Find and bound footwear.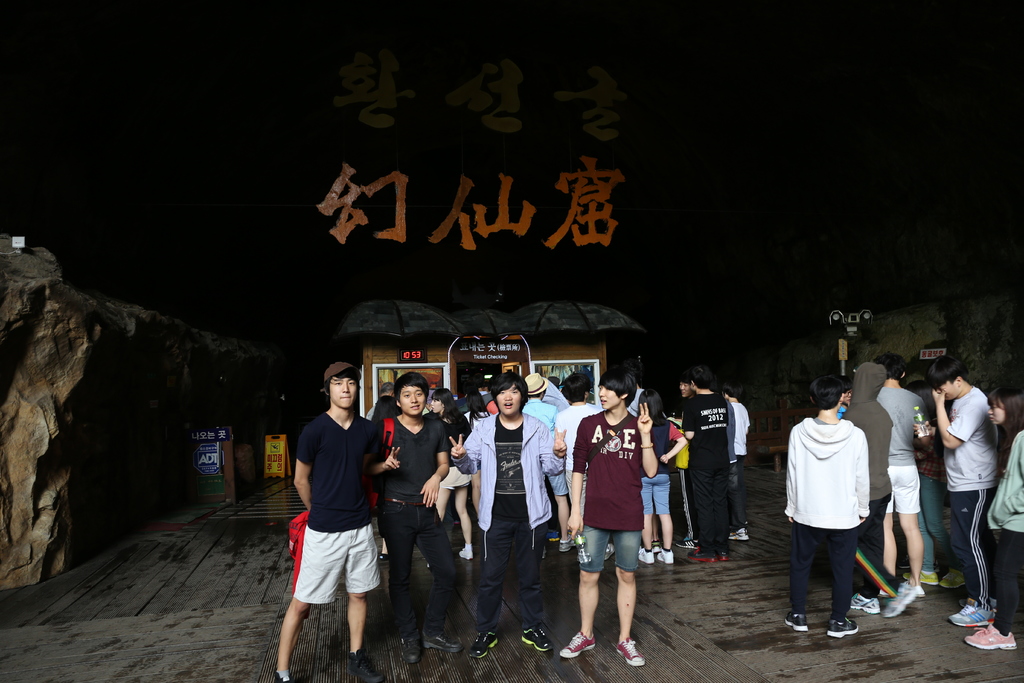
Bound: 400 639 419 664.
